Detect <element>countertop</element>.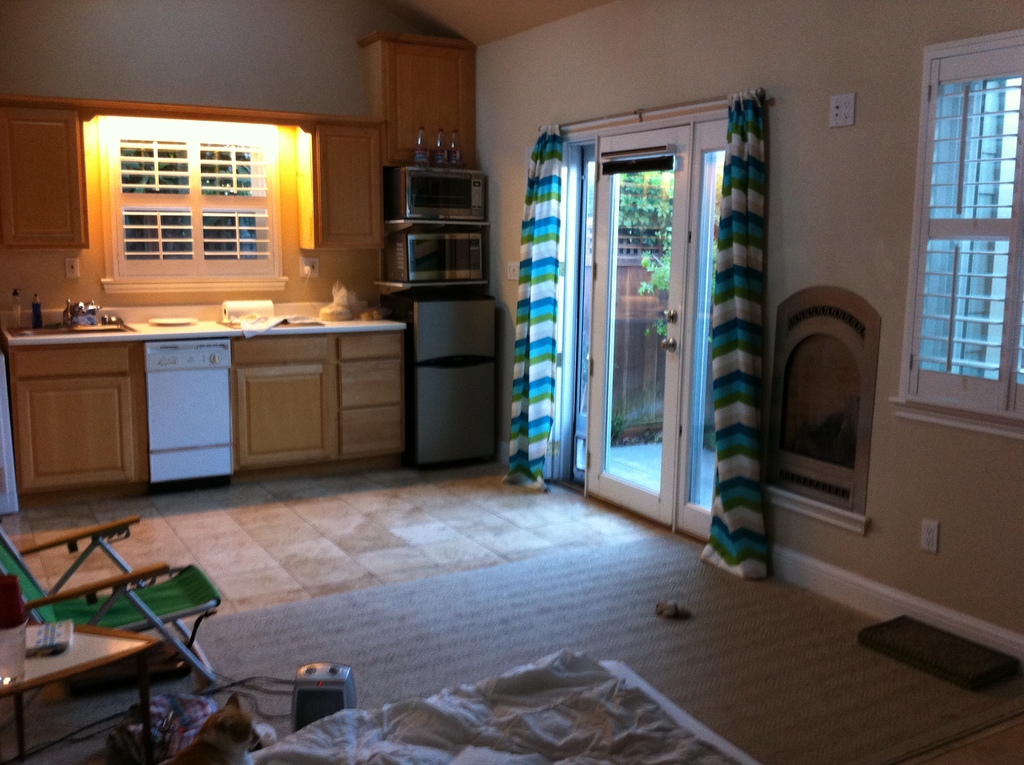
Detected at bbox=(0, 291, 402, 488).
